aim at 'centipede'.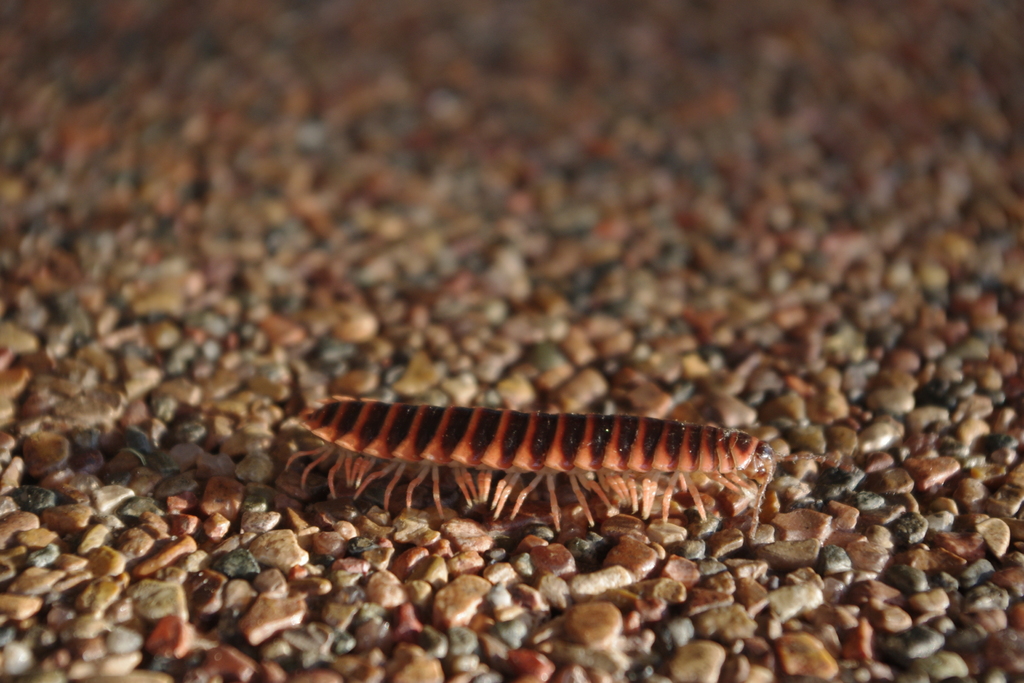
Aimed at x1=278 y1=391 x2=837 y2=531.
